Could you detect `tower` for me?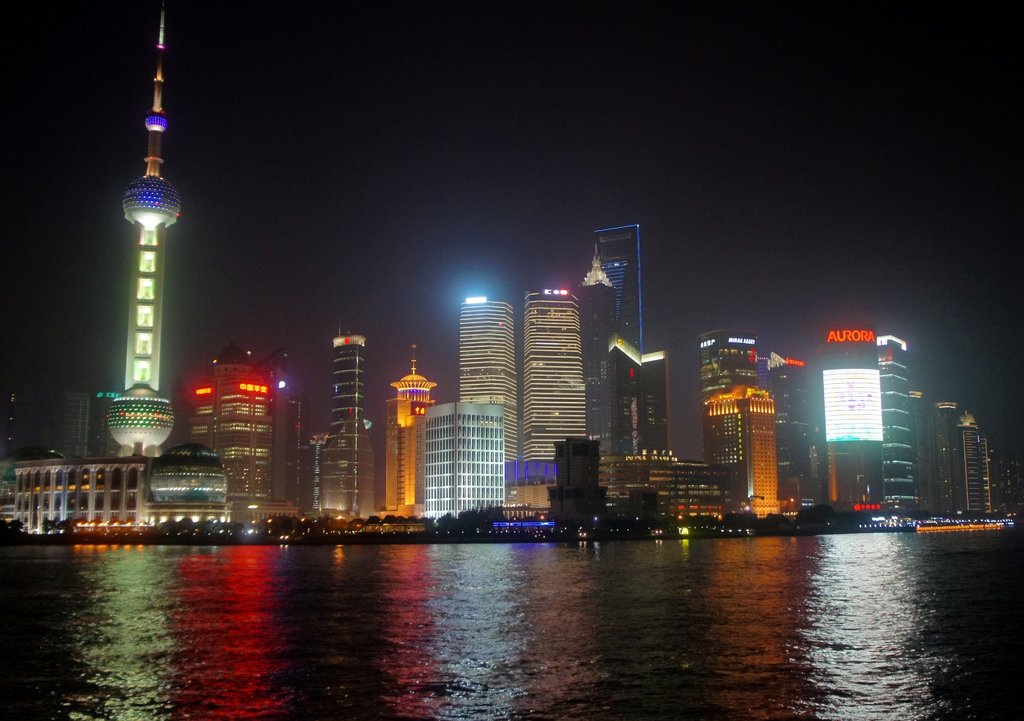
Detection result: (594, 222, 643, 353).
